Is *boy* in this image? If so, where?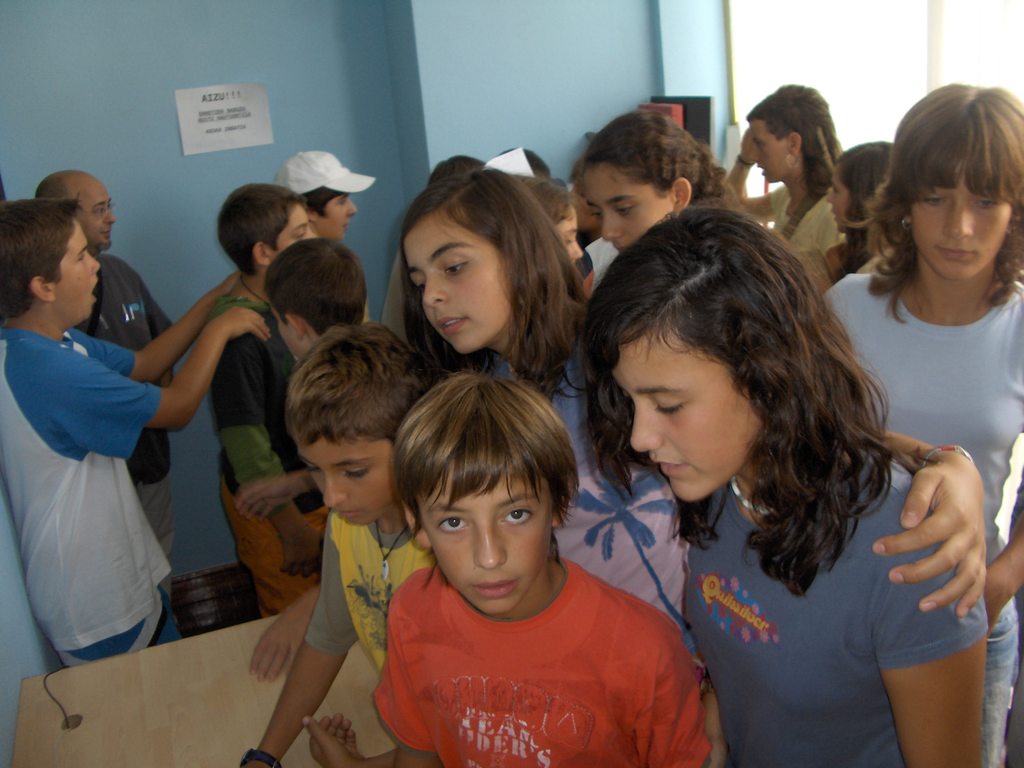
Yes, at {"left": 237, "top": 321, "right": 434, "bottom": 767}.
